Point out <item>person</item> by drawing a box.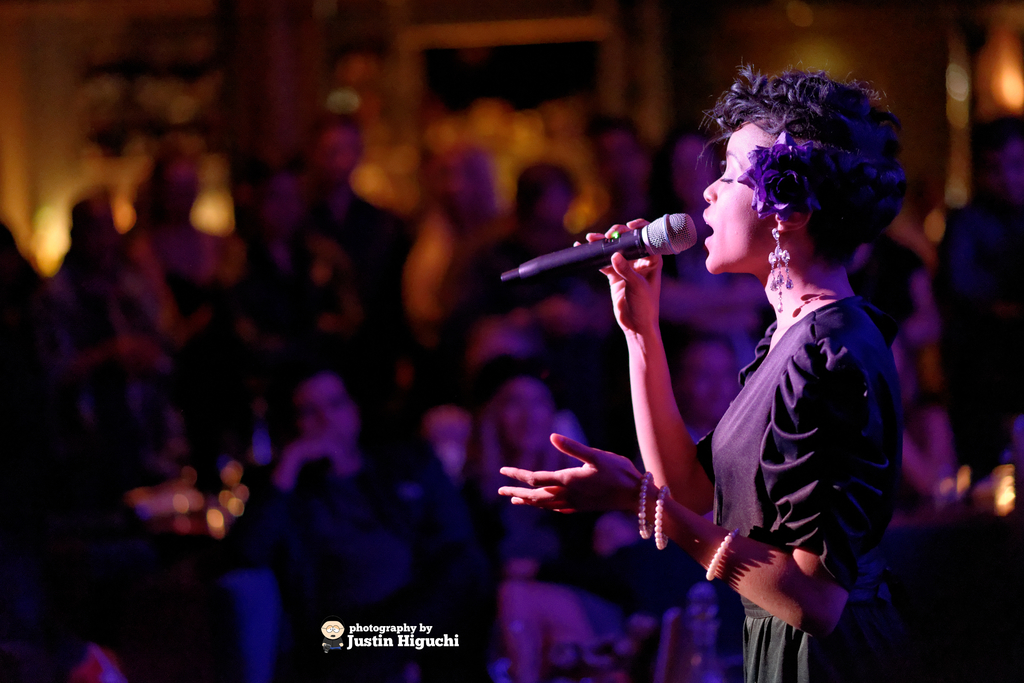
(x1=245, y1=171, x2=372, y2=349).
